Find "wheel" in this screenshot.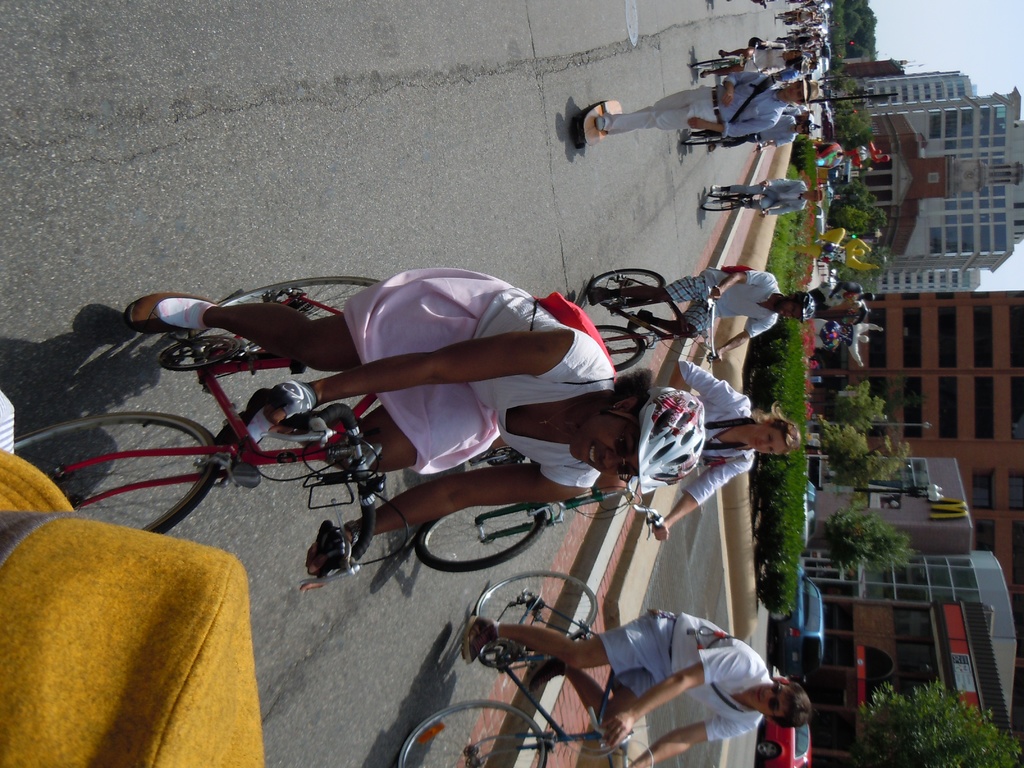
The bounding box for "wheel" is box(476, 572, 599, 651).
